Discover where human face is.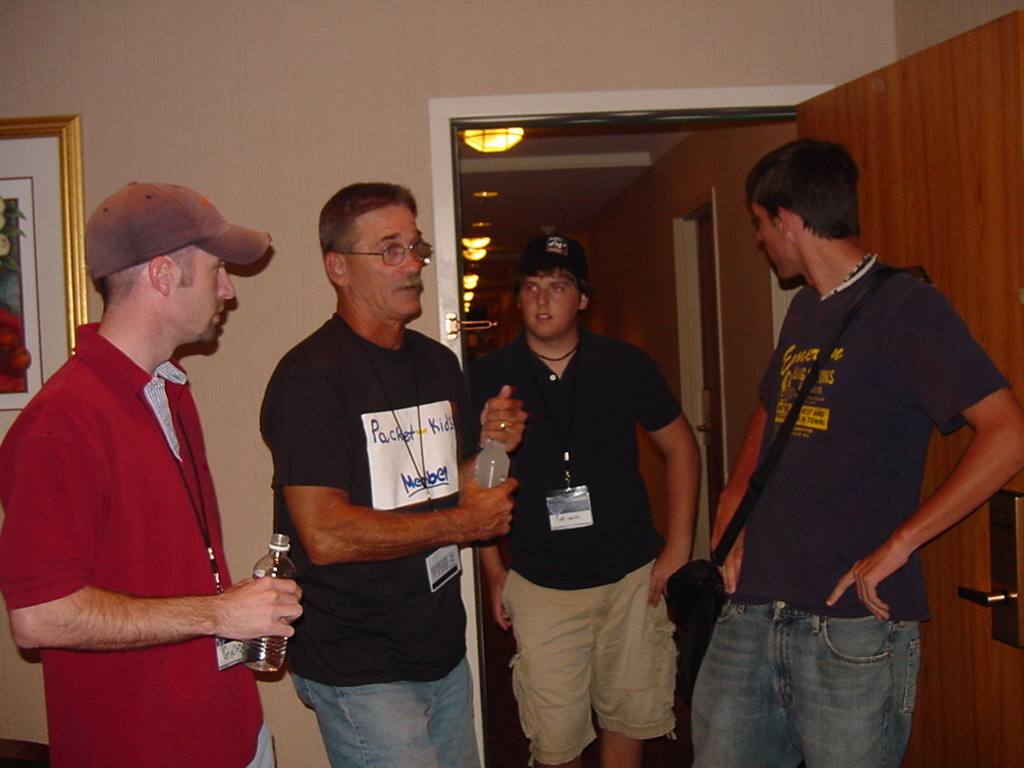
Discovered at select_region(344, 206, 424, 317).
